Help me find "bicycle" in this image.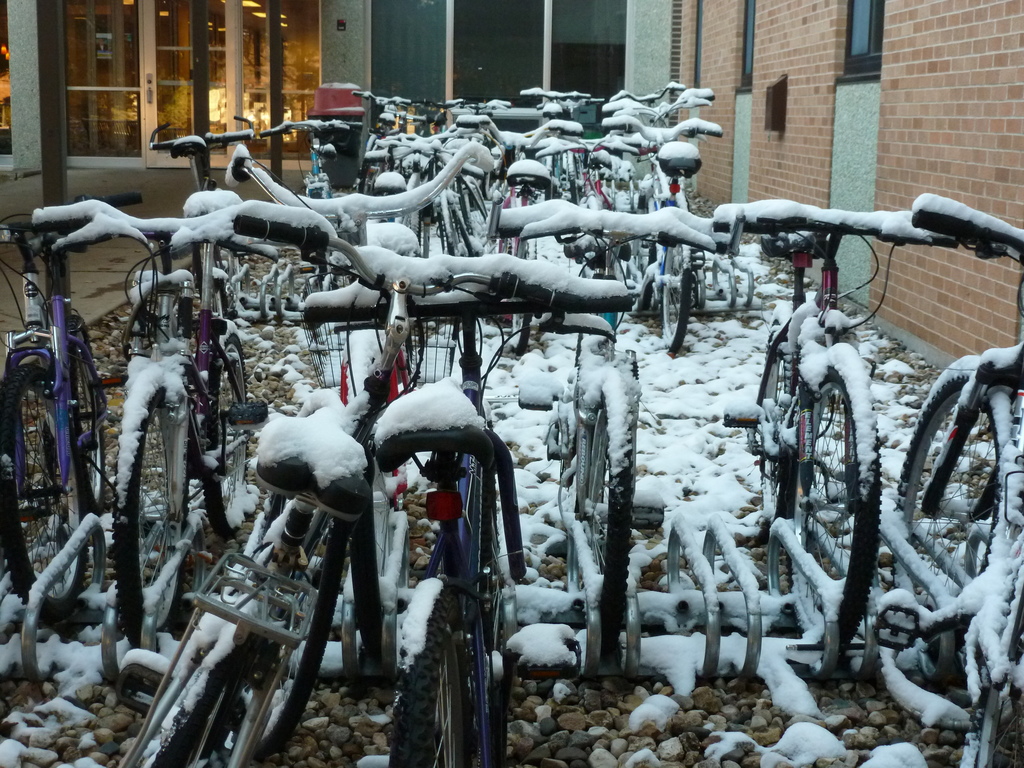
Found it: bbox=(306, 224, 634, 767).
